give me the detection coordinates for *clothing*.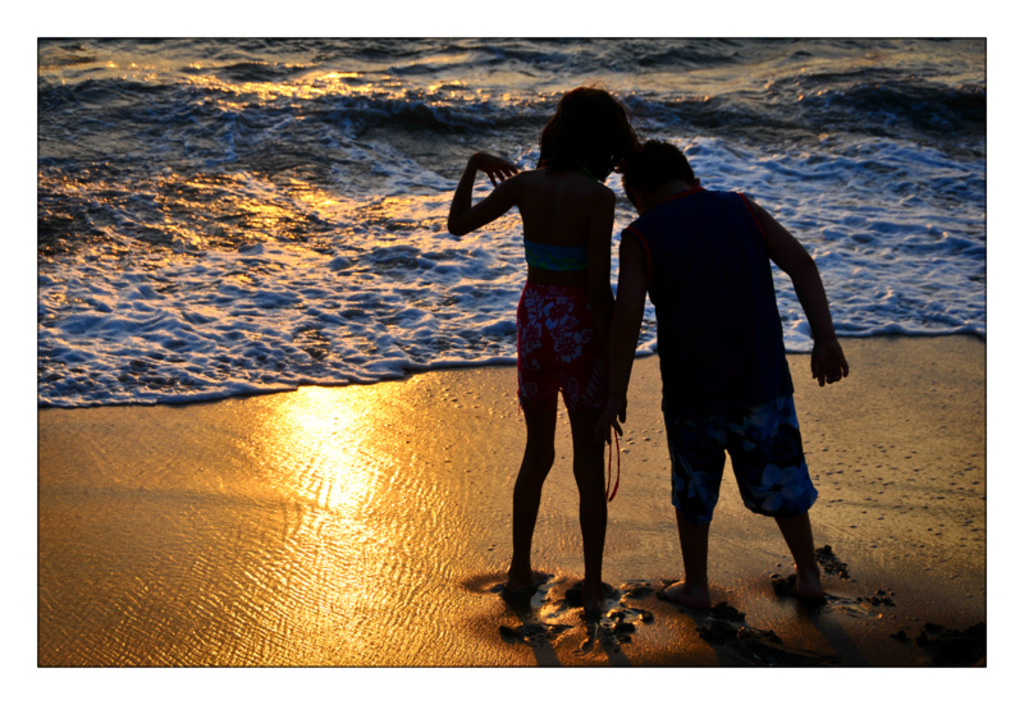
Rect(458, 110, 639, 557).
